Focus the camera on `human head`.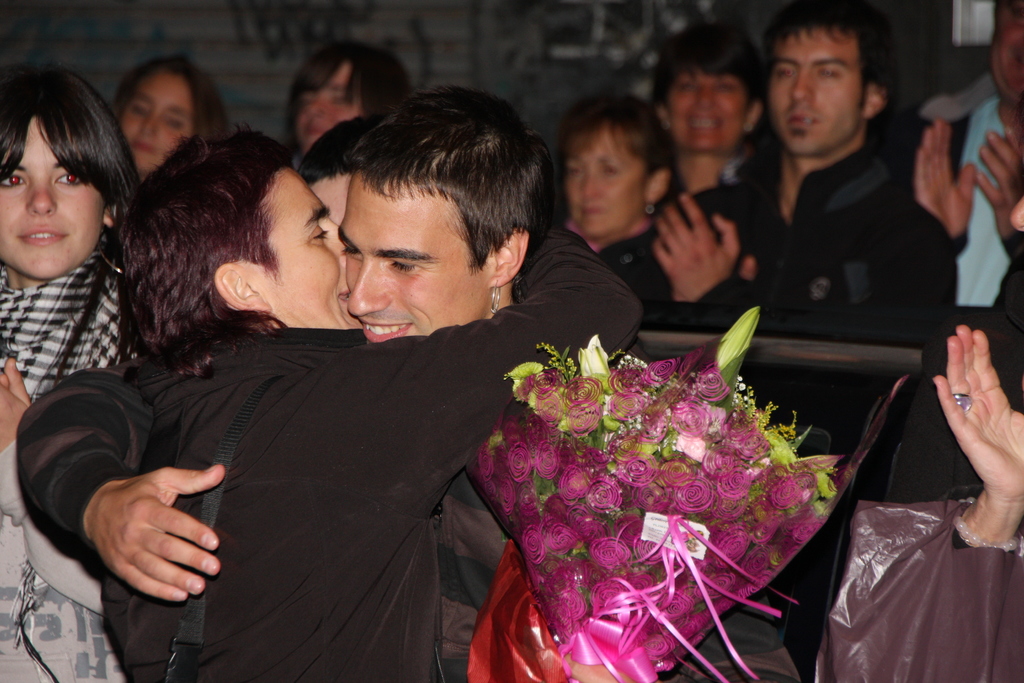
Focus region: BBox(652, 19, 769, 154).
